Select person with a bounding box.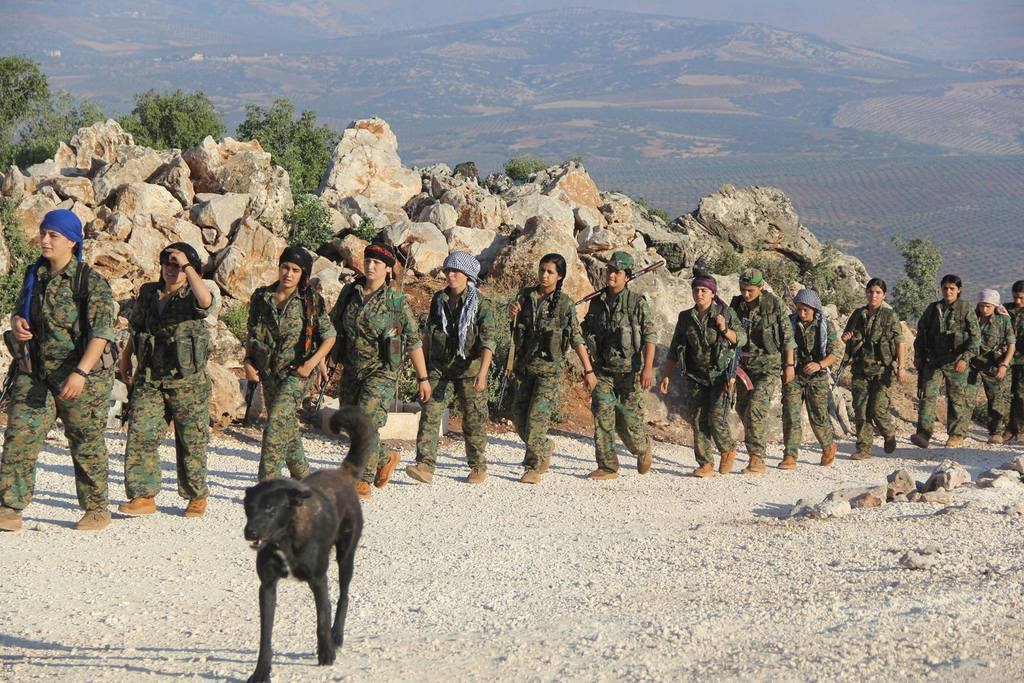
(left=658, top=274, right=748, bottom=477).
